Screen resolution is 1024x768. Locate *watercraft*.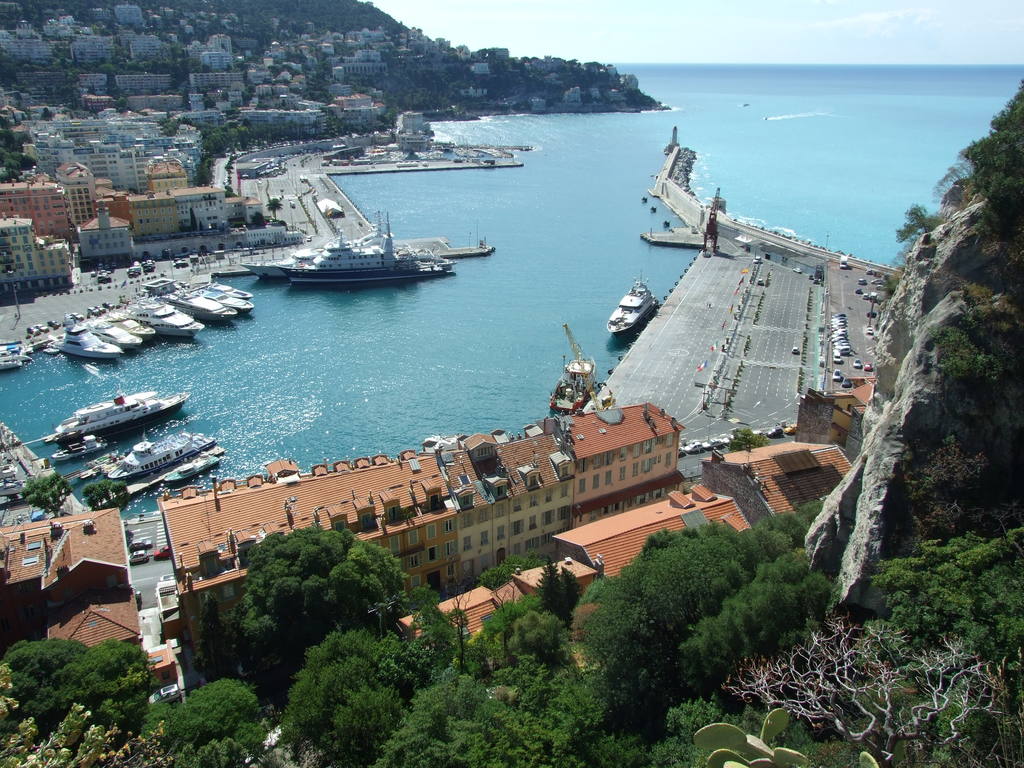
[left=58, top=381, right=179, bottom=433].
